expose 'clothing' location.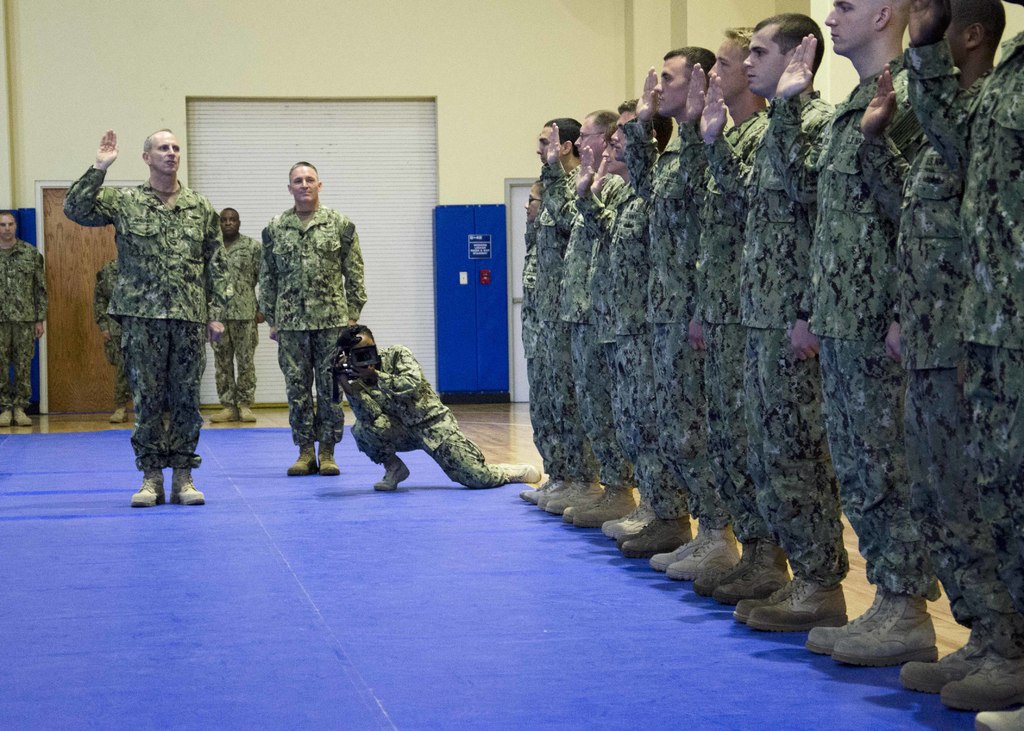
Exposed at (0, 239, 45, 410).
